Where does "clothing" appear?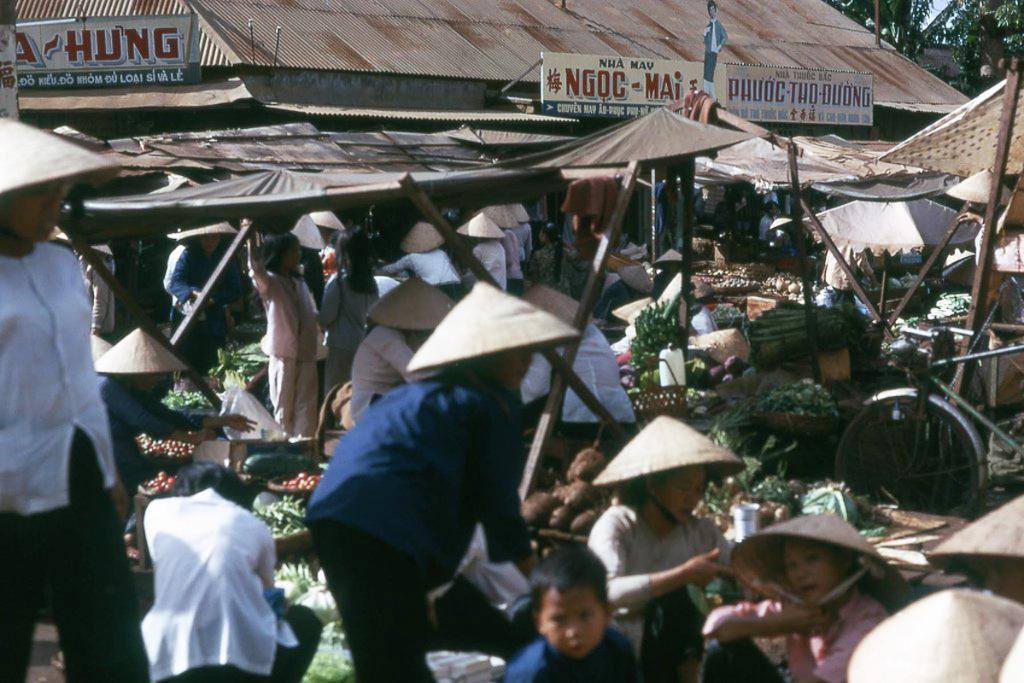
Appears at [485, 627, 635, 682].
